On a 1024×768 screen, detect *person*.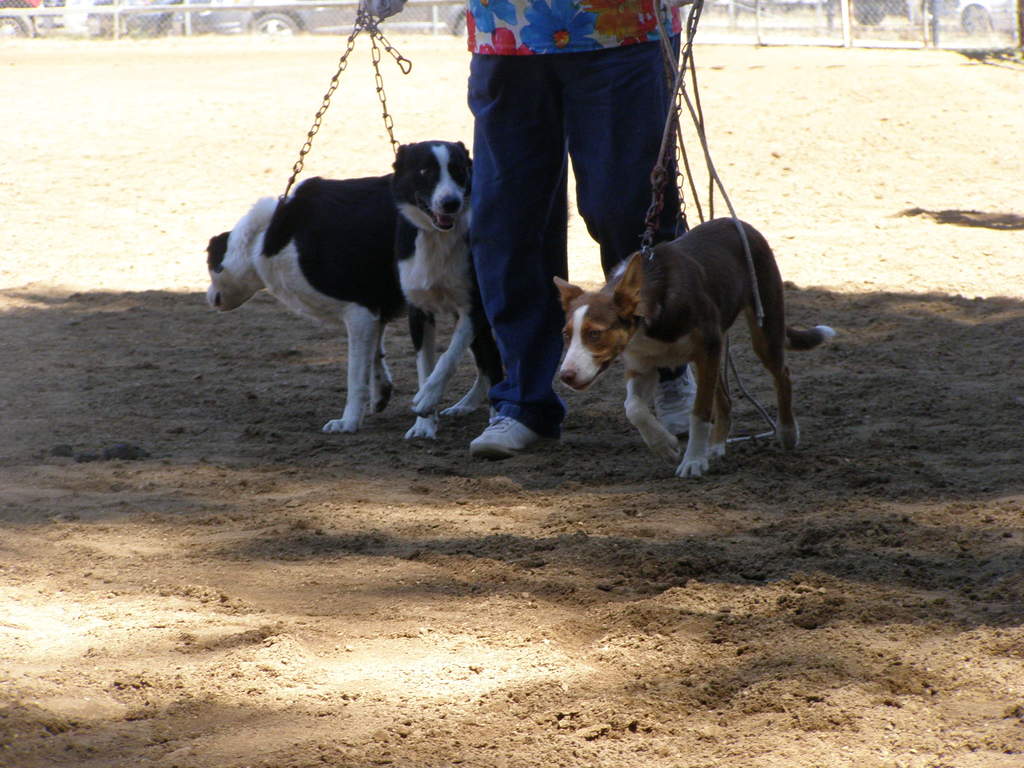
465 0 704 455.
